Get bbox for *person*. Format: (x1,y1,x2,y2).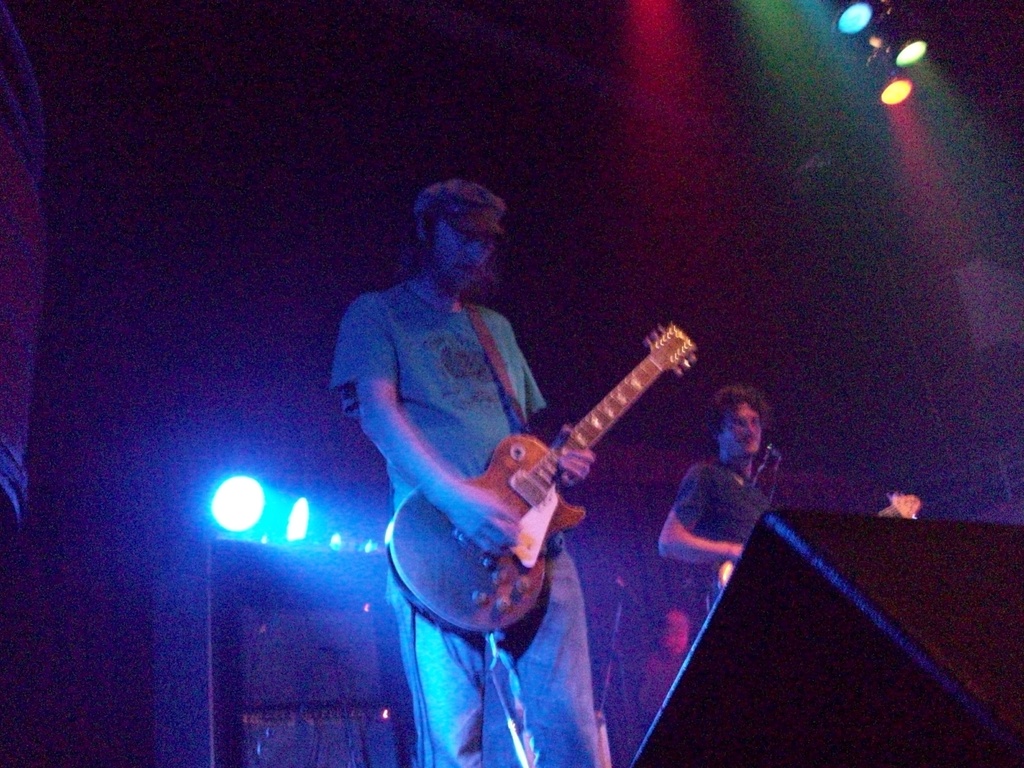
(653,396,806,630).
